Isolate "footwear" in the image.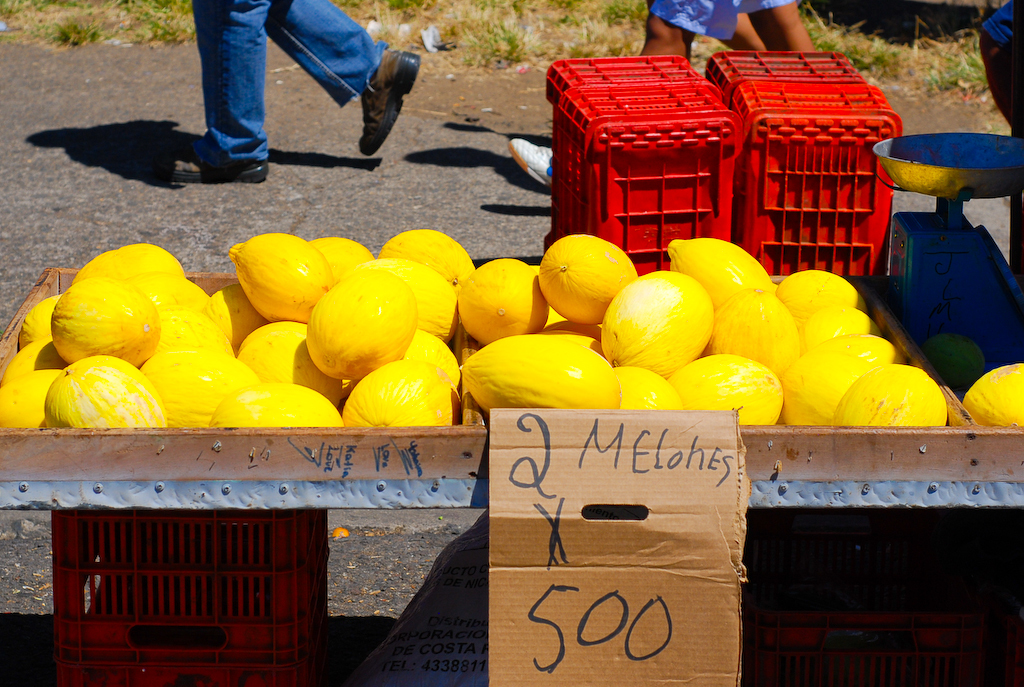
Isolated region: [507,137,551,188].
